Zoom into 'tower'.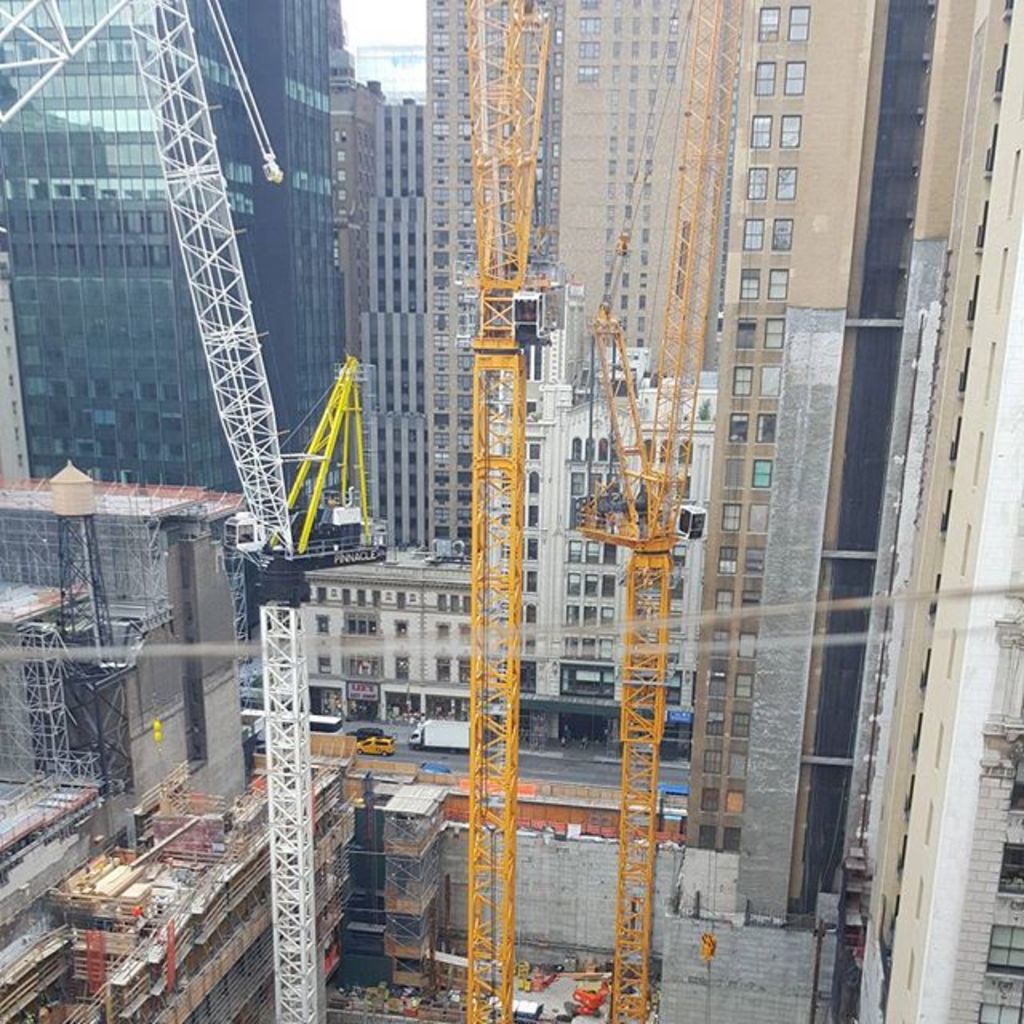
Zoom target: (x1=378, y1=99, x2=418, y2=542).
